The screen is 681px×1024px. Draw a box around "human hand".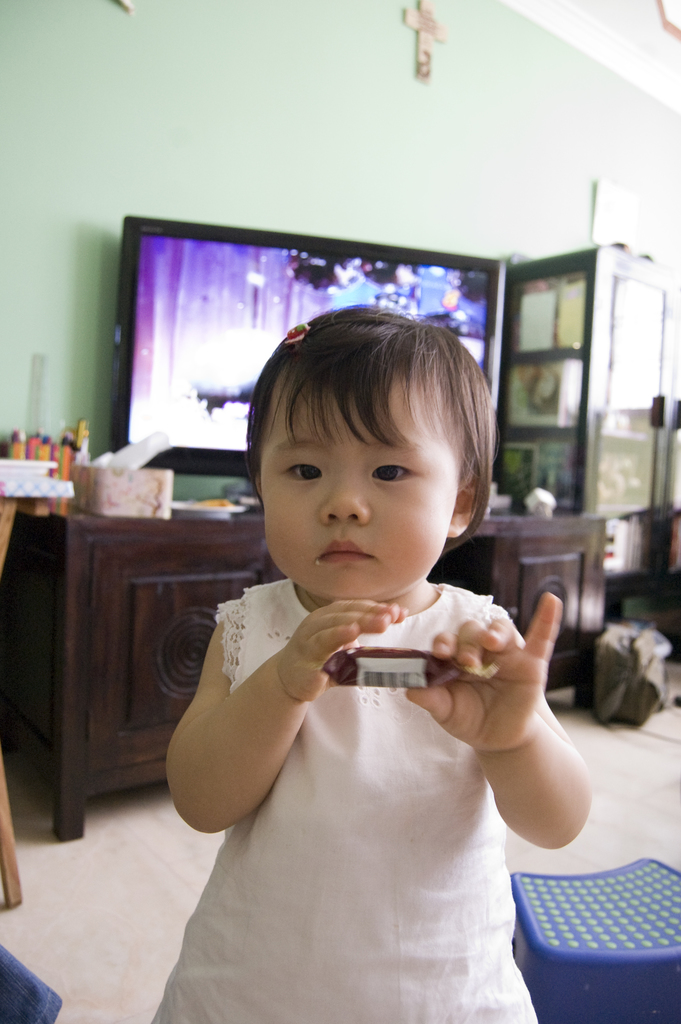
[left=404, top=591, right=551, bottom=750].
